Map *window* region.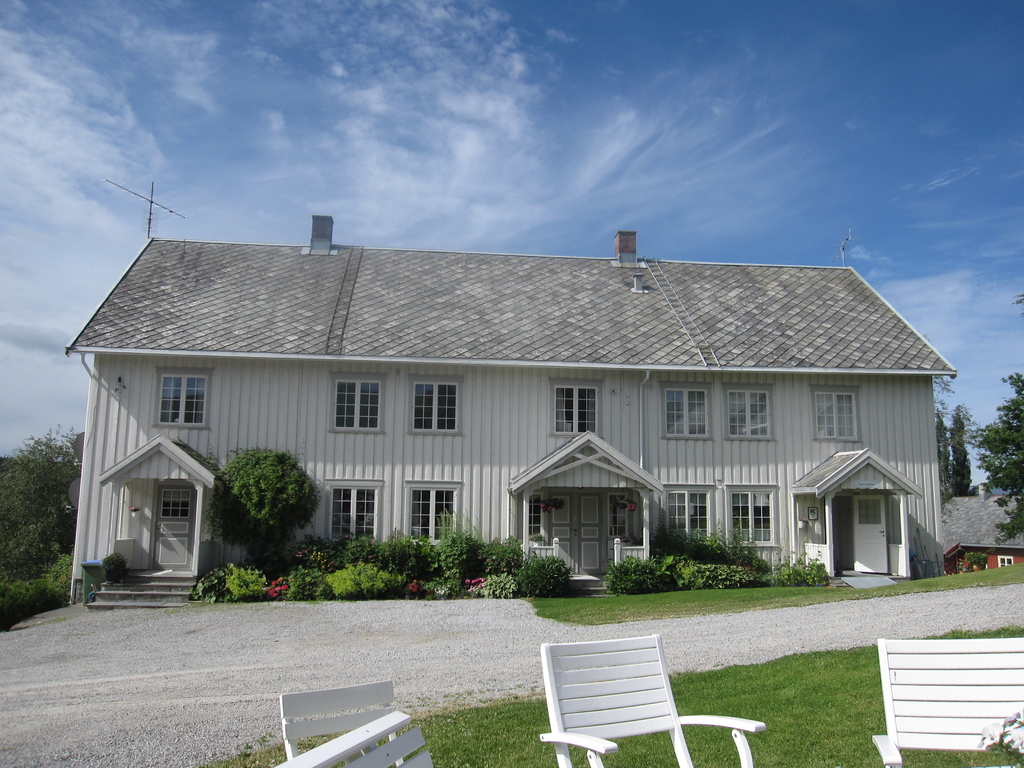
Mapped to [549,379,600,437].
